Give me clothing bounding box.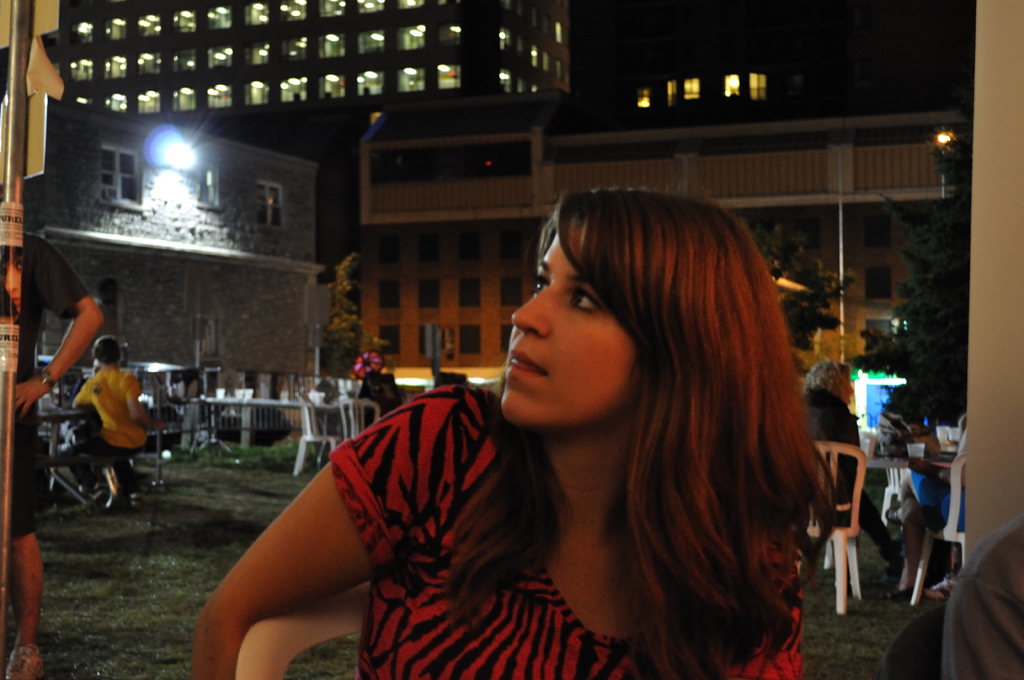
[72,373,152,498].
